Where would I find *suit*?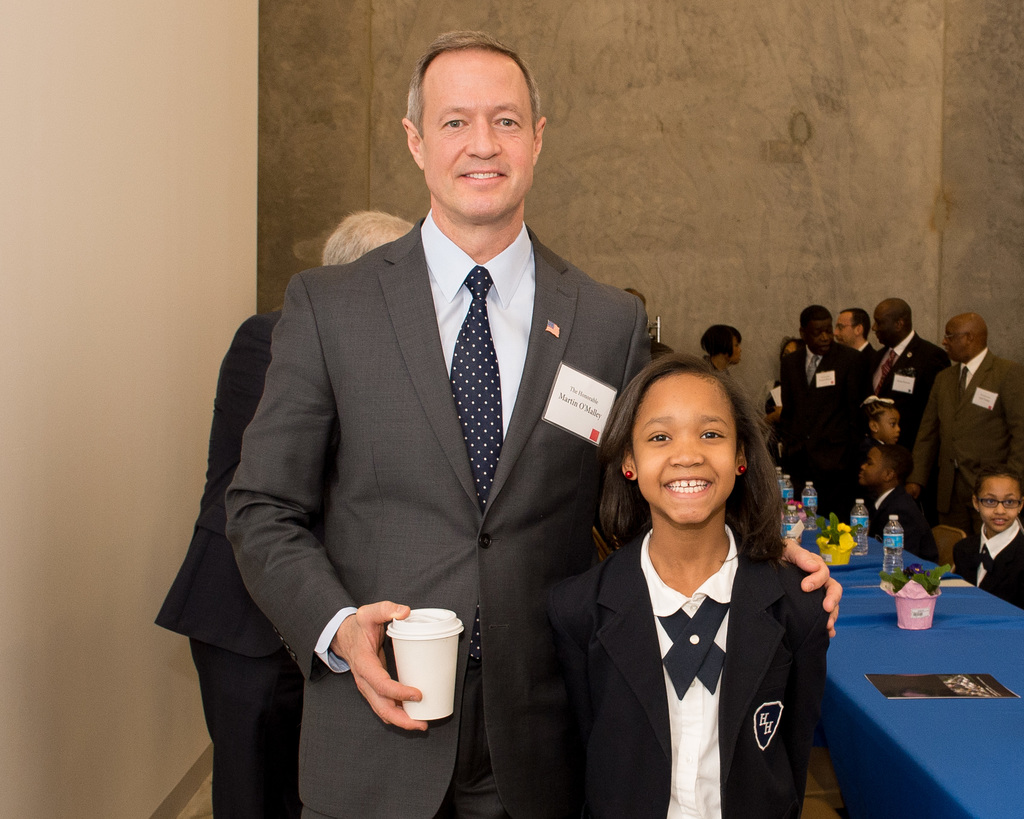
At {"left": 867, "top": 491, "right": 937, "bottom": 562}.
